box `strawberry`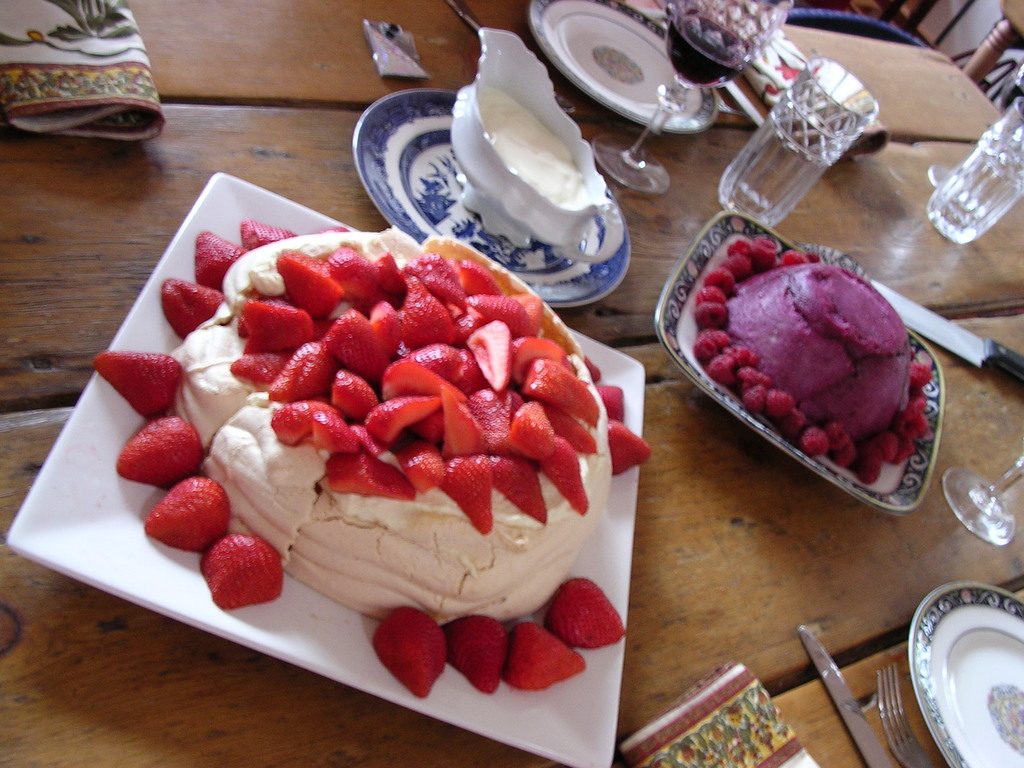
159:274:222:339
